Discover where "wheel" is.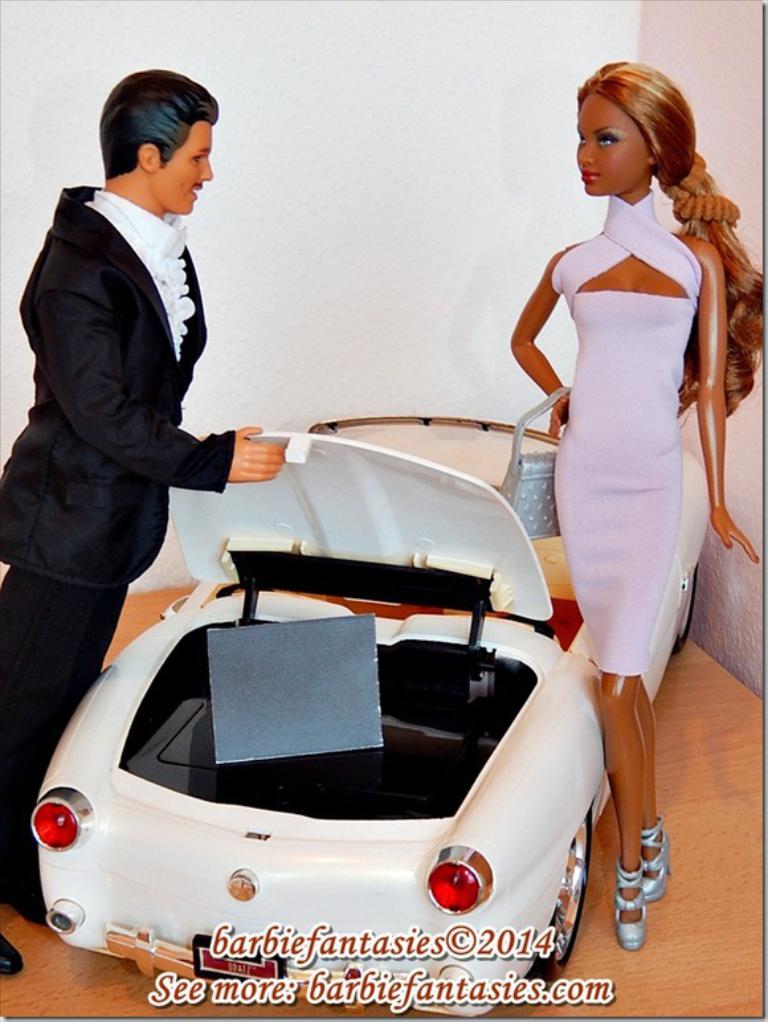
Discovered at x1=543, y1=804, x2=595, y2=976.
